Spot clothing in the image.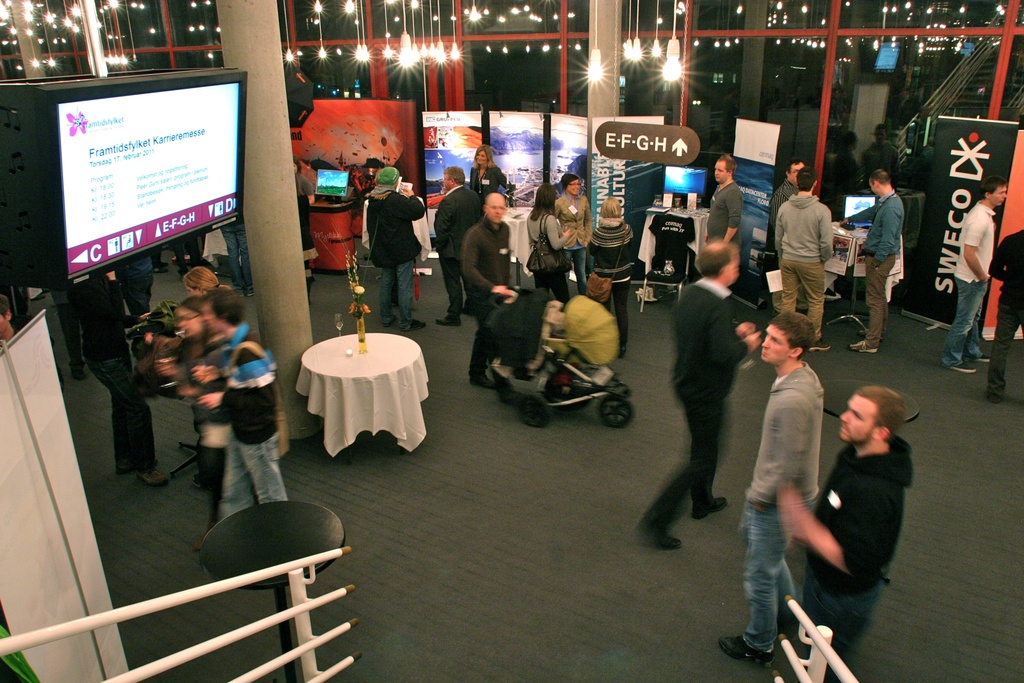
clothing found at rect(707, 174, 742, 250).
